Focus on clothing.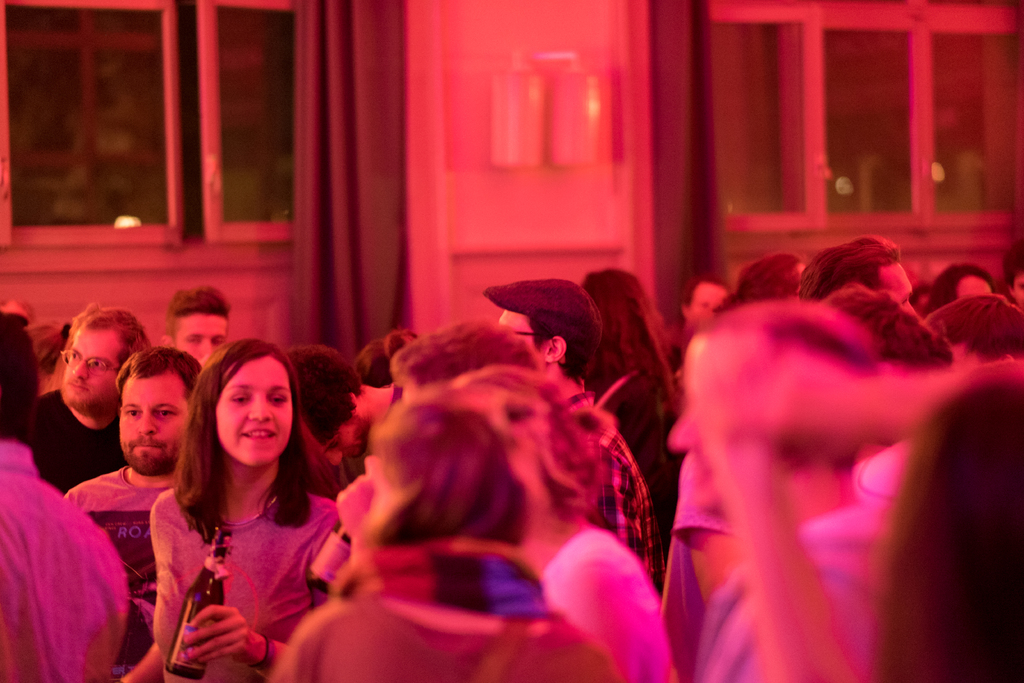
Focused at {"left": 49, "top": 452, "right": 188, "bottom": 639}.
